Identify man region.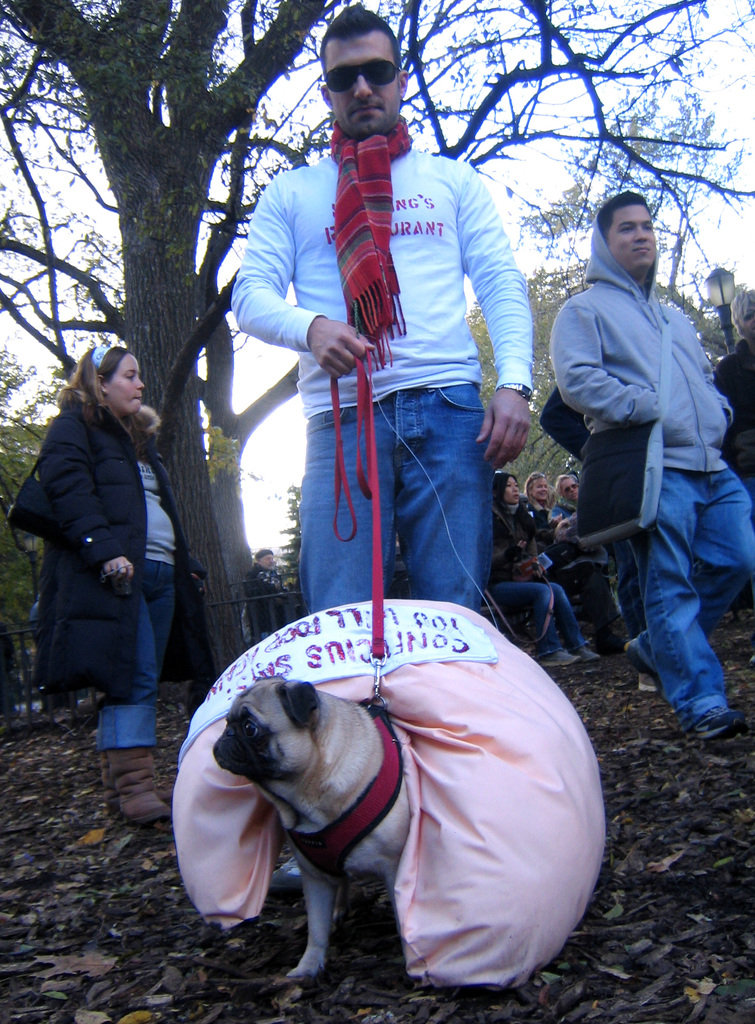
Region: [x1=490, y1=471, x2=574, y2=639].
